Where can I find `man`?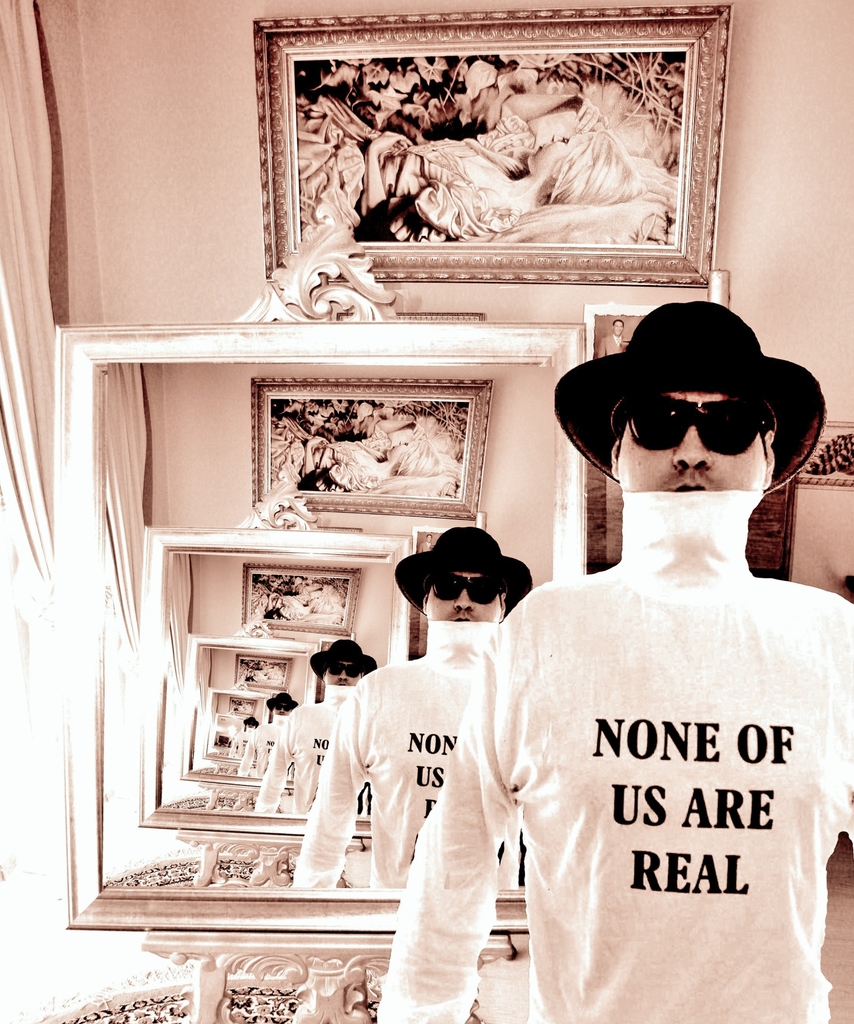
You can find it at (x1=240, y1=627, x2=386, y2=804).
